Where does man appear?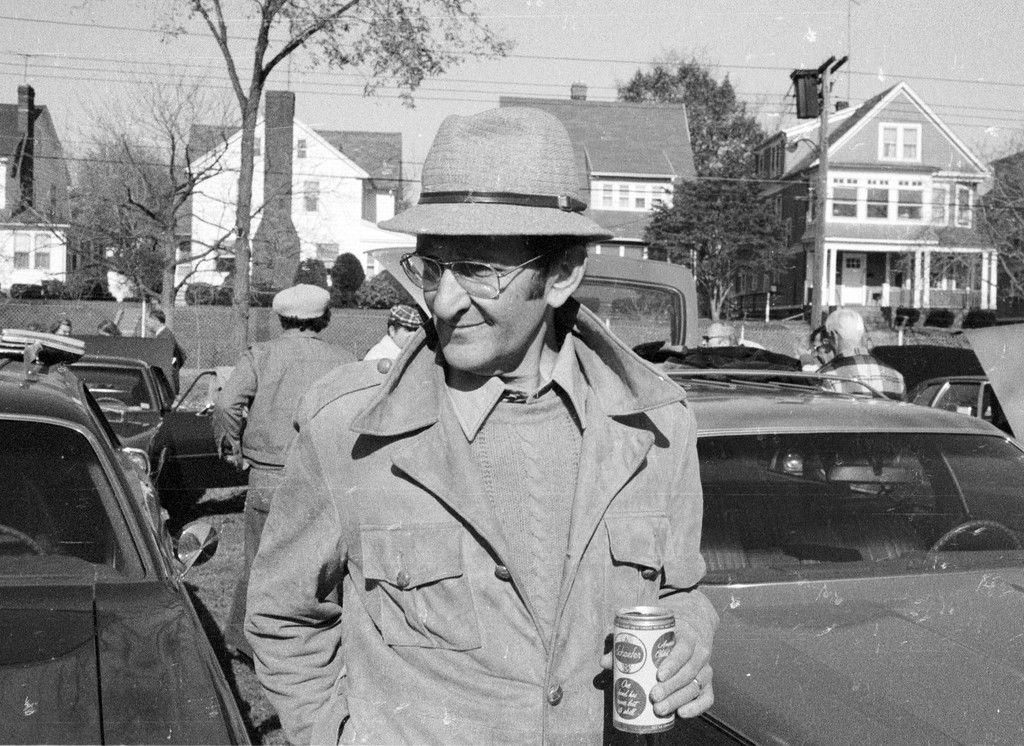
Appears at [812, 310, 913, 406].
